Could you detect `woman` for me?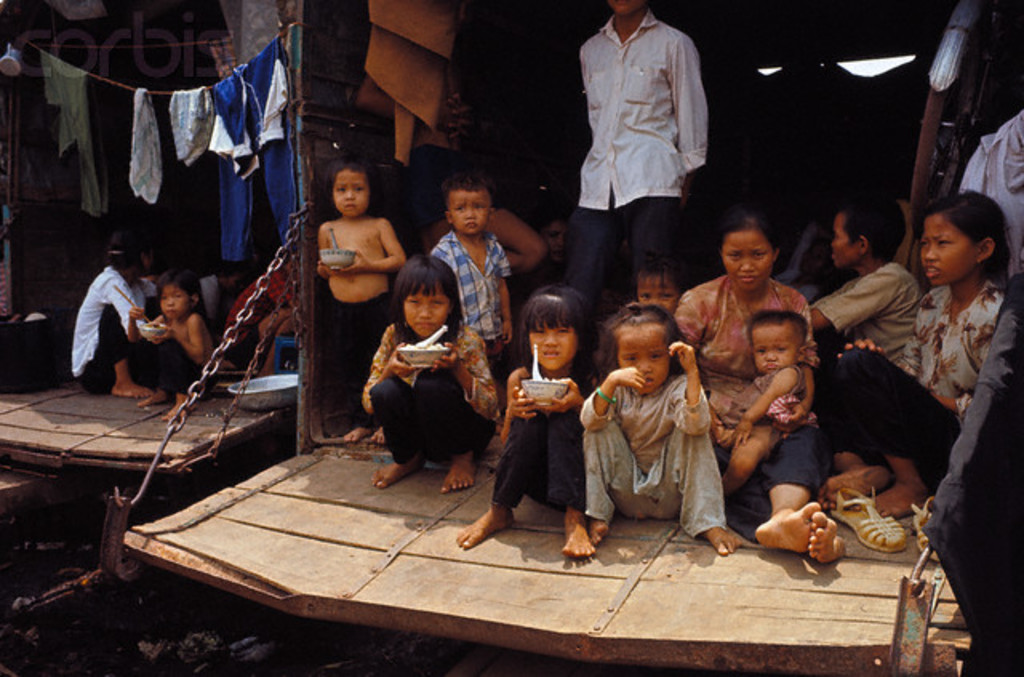
Detection result: (x1=674, y1=203, x2=846, y2=567).
